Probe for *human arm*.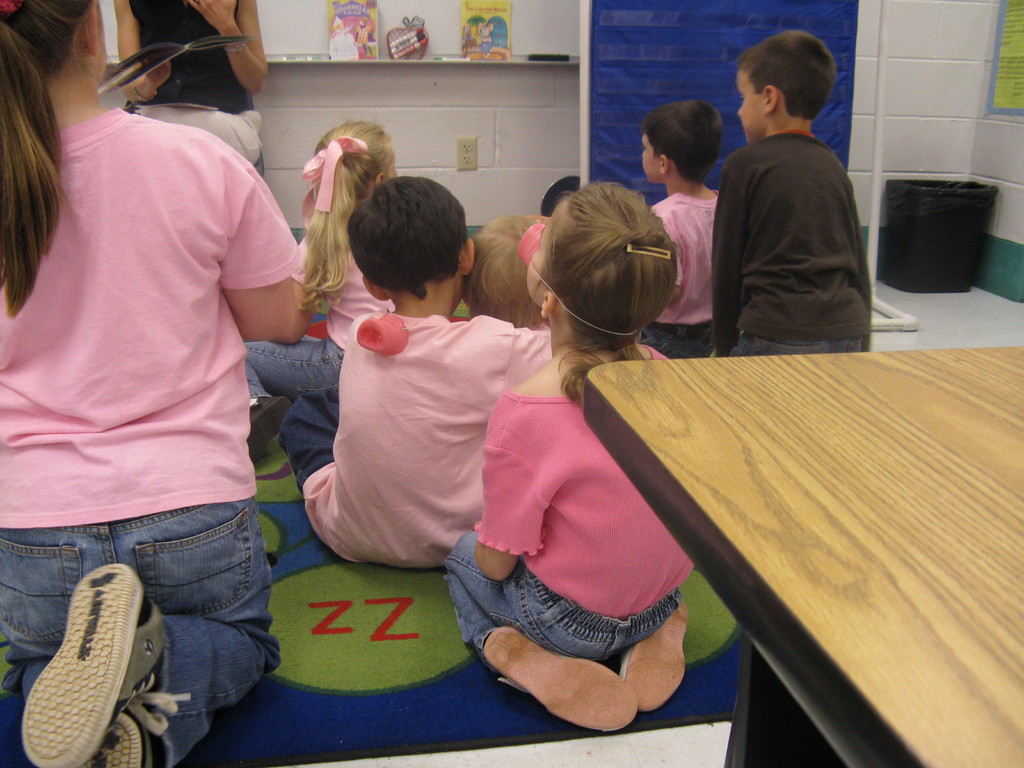
Probe result: 659, 202, 687, 312.
